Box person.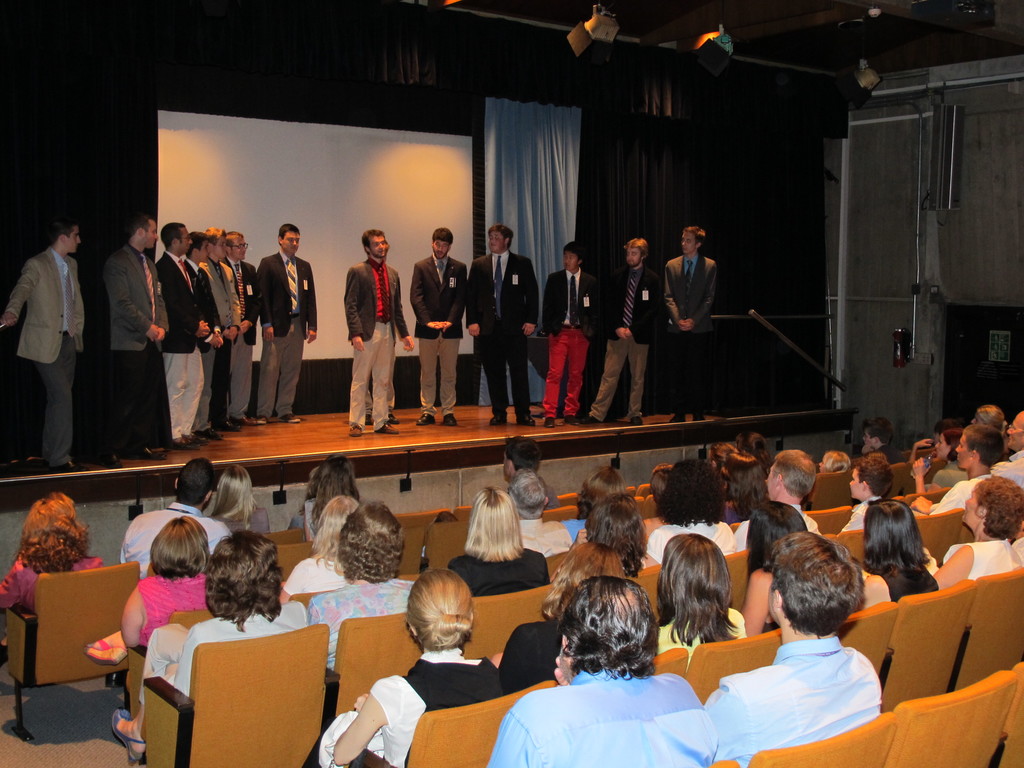
664/225/723/427.
